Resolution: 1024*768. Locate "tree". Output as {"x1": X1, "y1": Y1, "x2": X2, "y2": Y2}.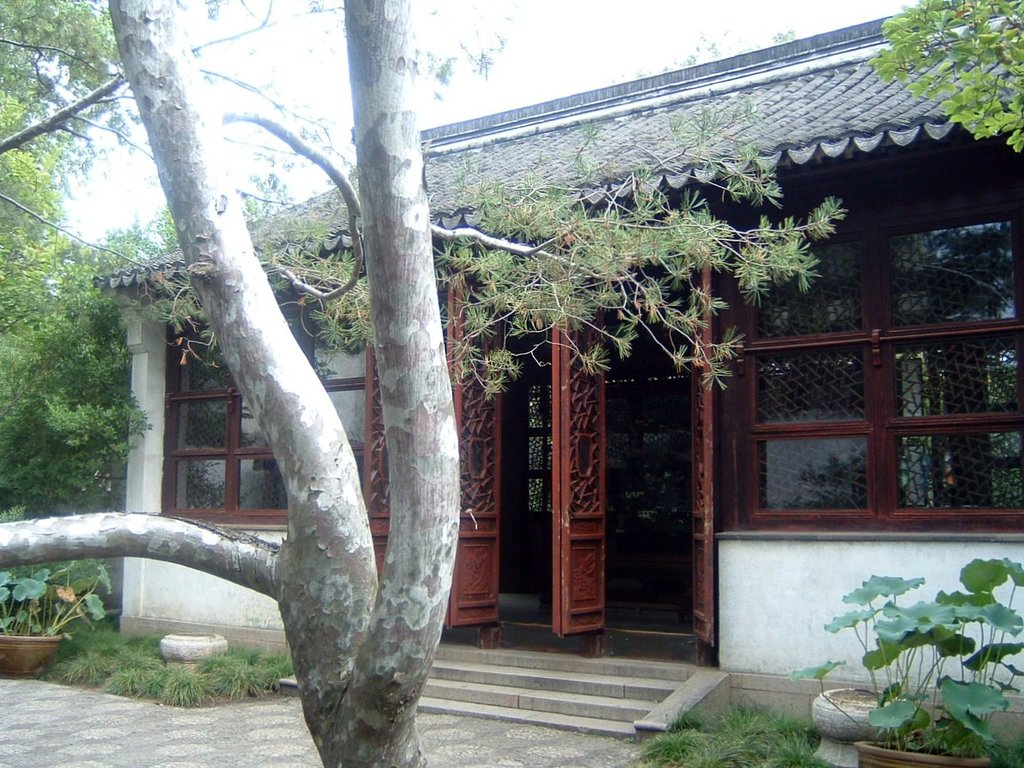
{"x1": 871, "y1": 0, "x2": 1023, "y2": 164}.
